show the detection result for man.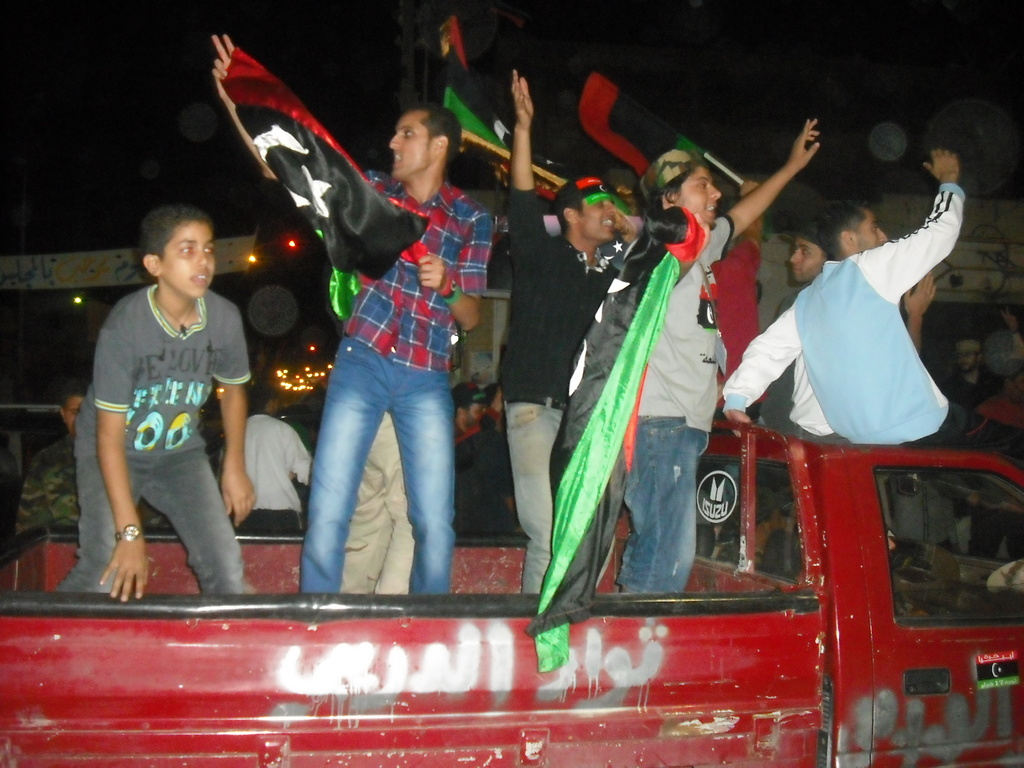
BBox(505, 74, 661, 606).
